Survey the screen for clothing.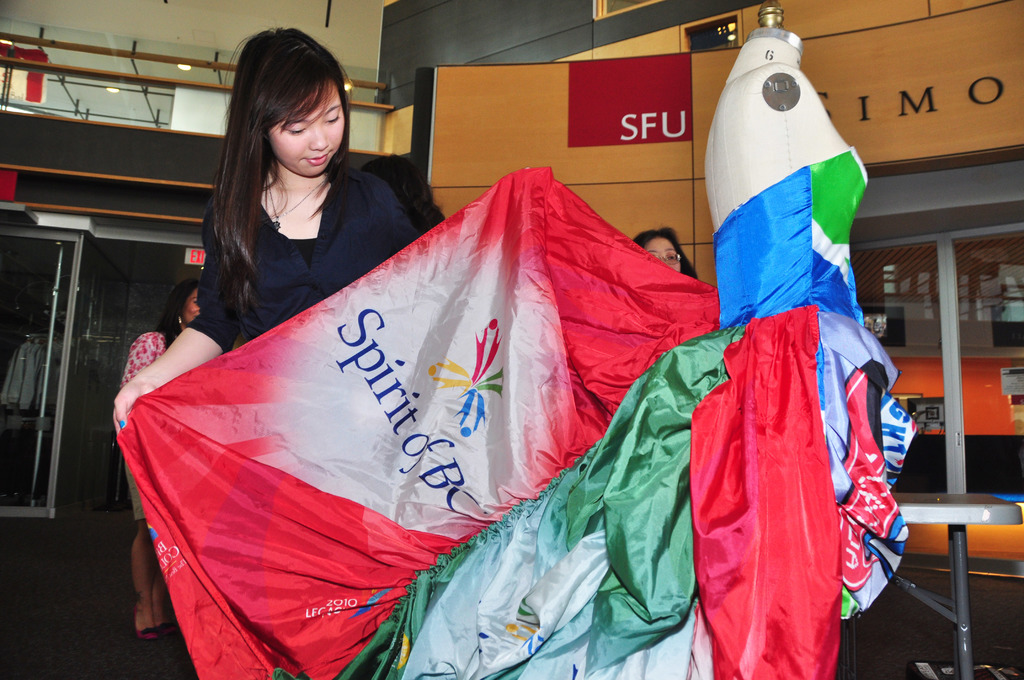
Survey found: 116 324 166 529.
